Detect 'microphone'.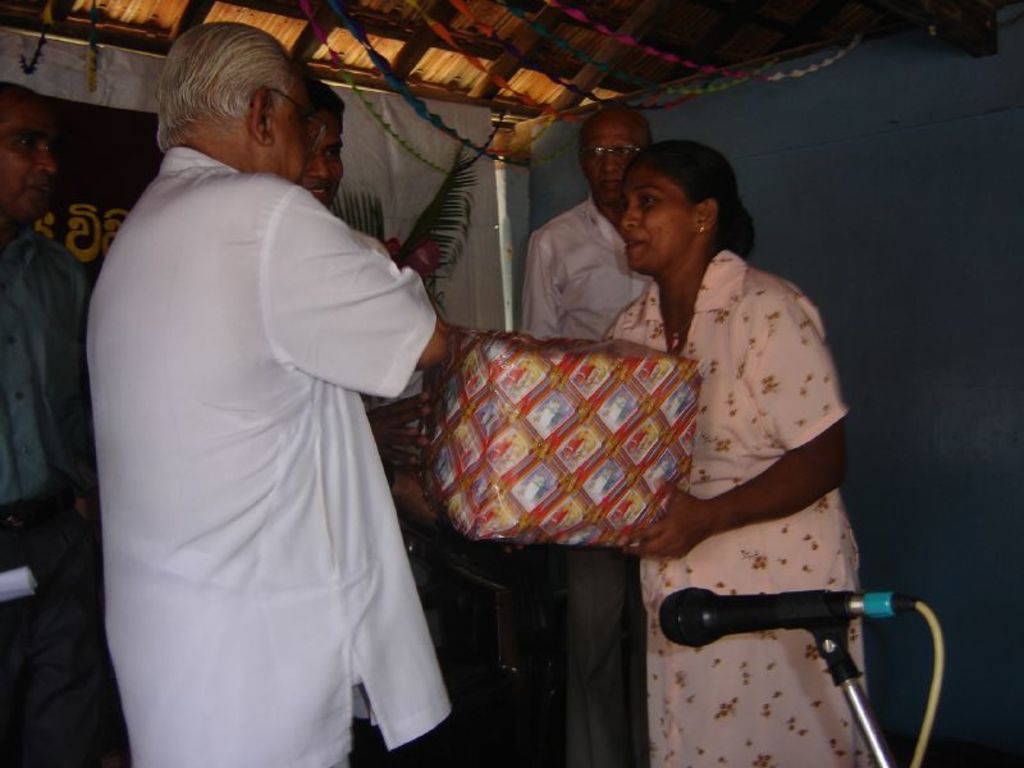
Detected at 653,582,916,644.
